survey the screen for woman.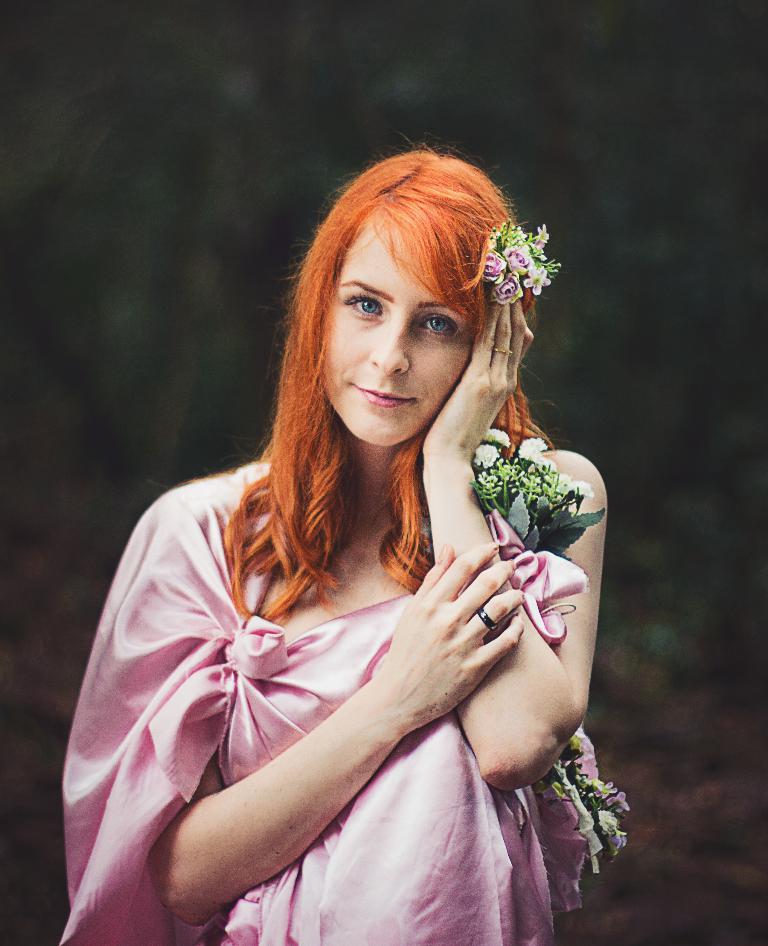
Survey found: left=64, top=128, right=632, bottom=935.
